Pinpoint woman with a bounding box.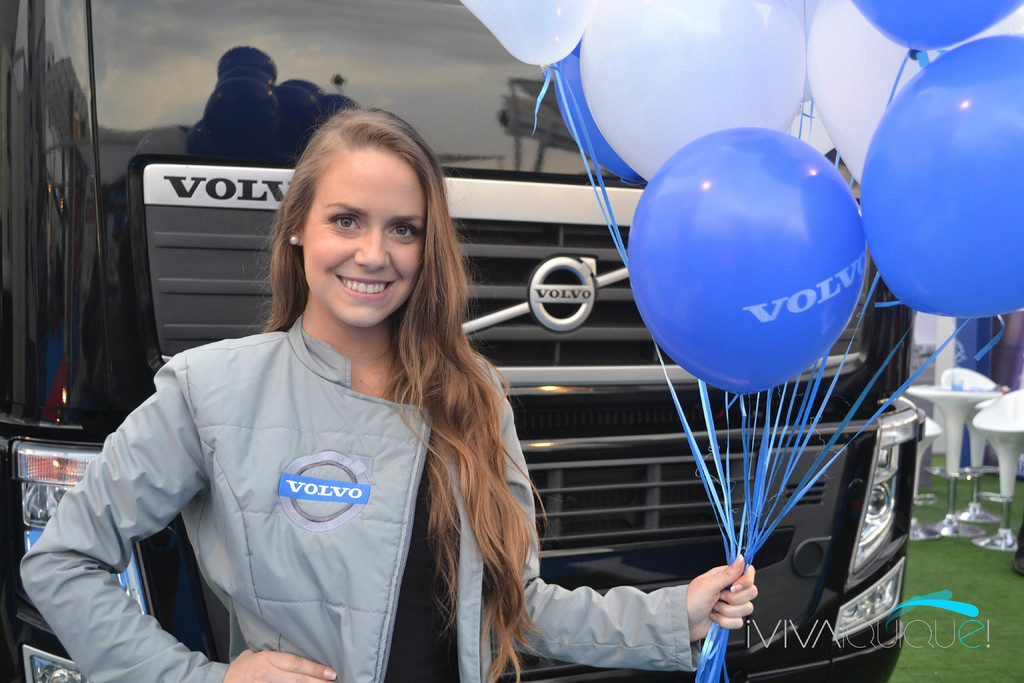
20/102/760/682.
